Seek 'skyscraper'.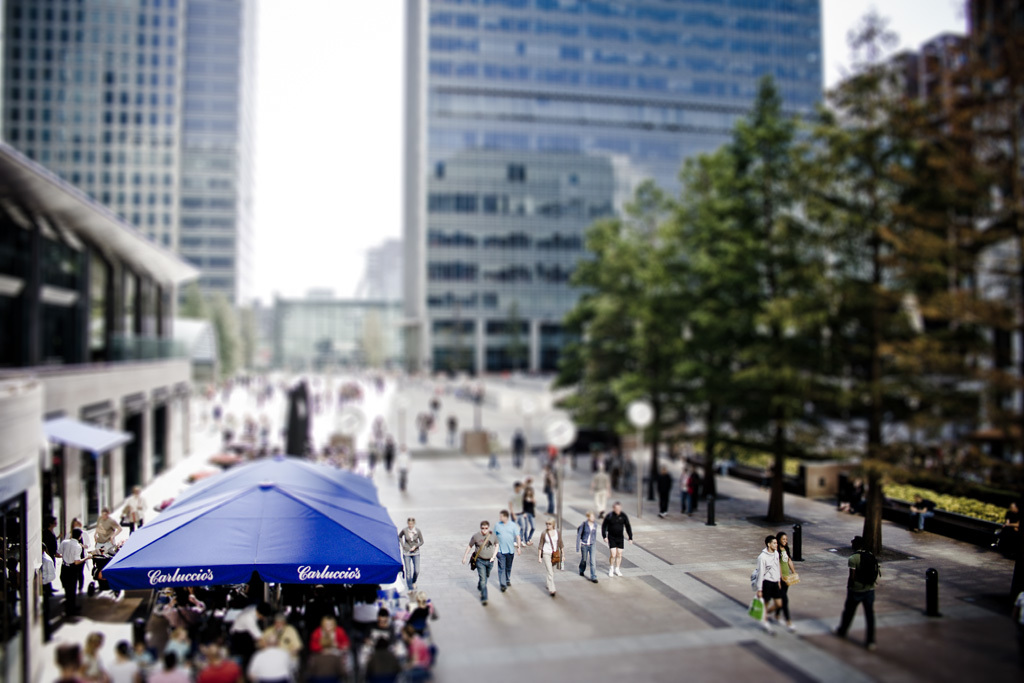
box(44, 28, 279, 340).
